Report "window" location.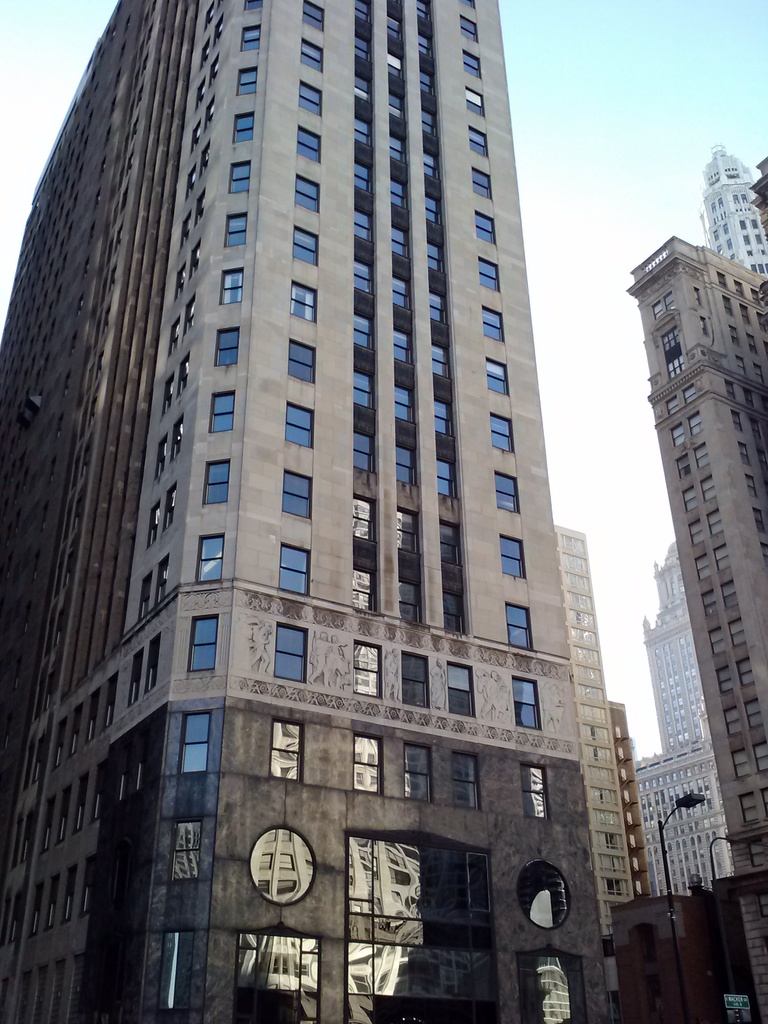
Report: region(463, 88, 485, 119).
